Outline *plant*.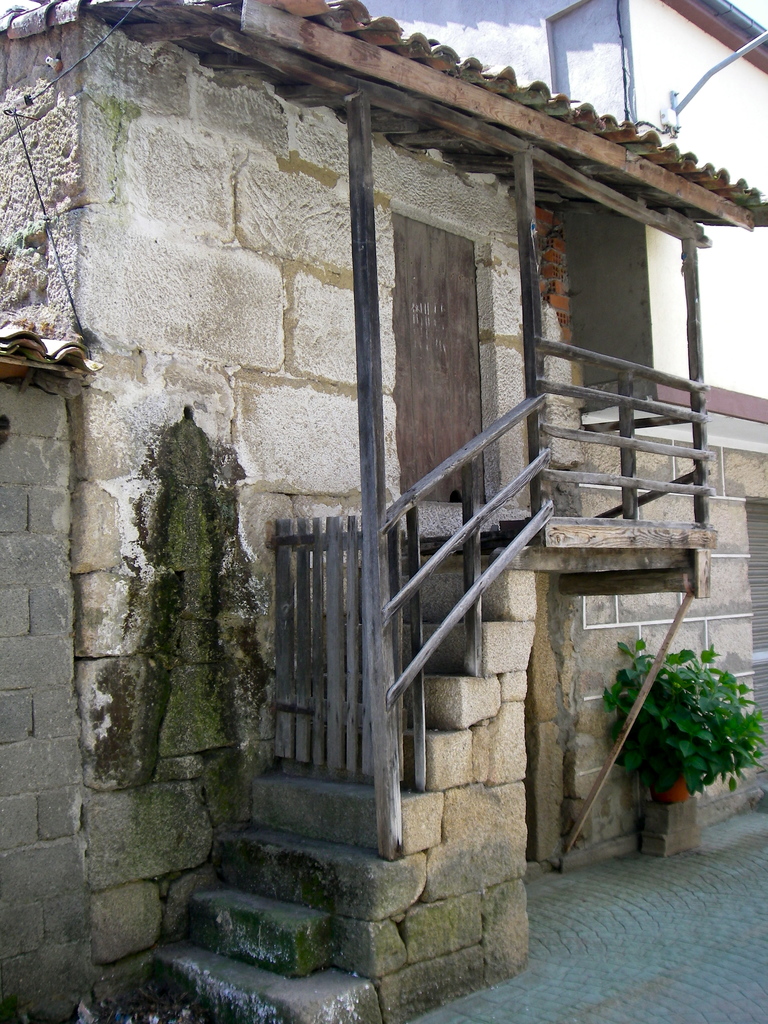
Outline: x1=599 y1=639 x2=767 y2=798.
